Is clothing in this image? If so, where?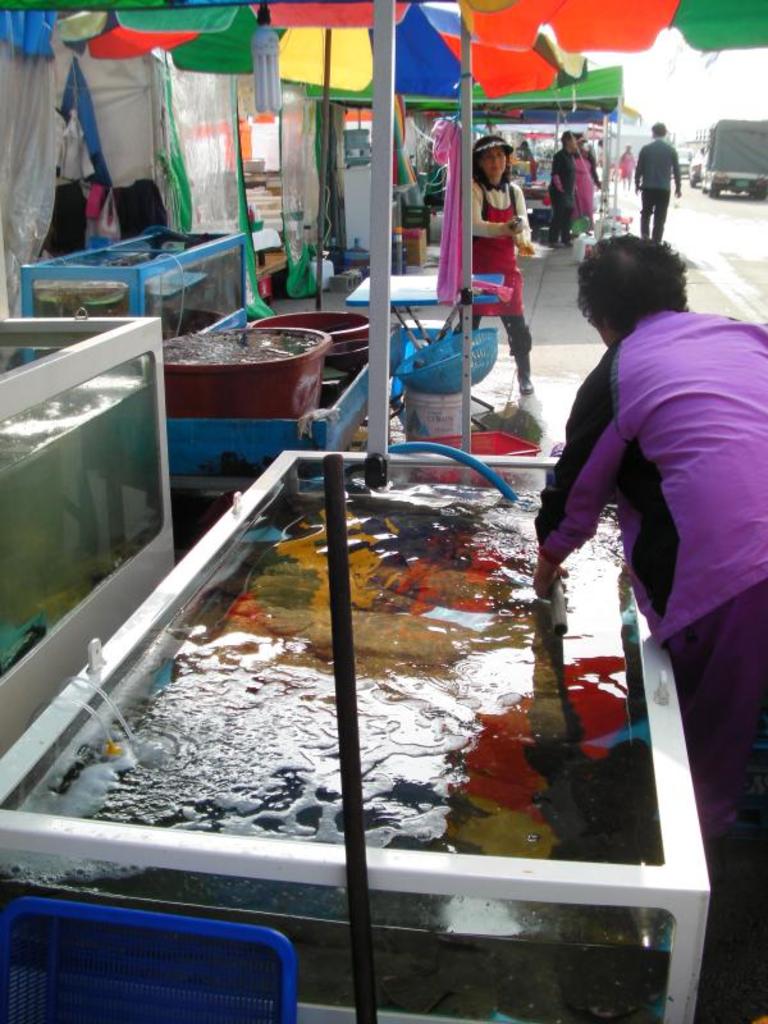
Yes, at BBox(577, 152, 595, 234).
